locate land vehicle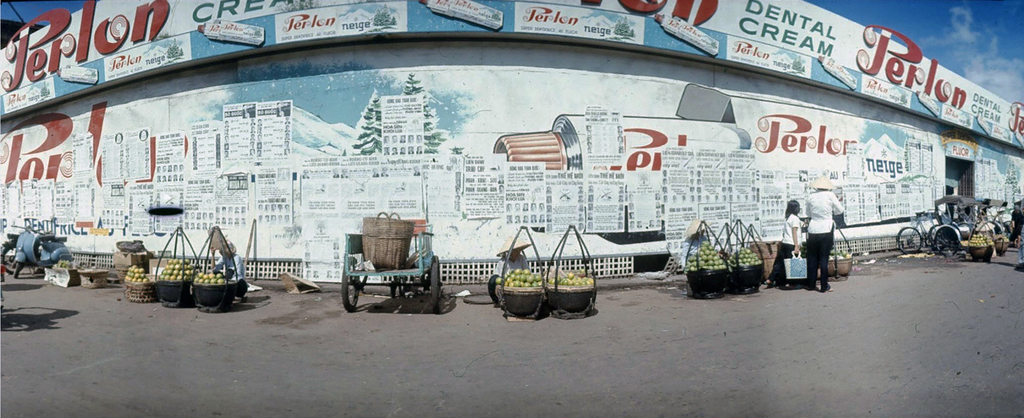
l=0, t=231, r=36, b=272
